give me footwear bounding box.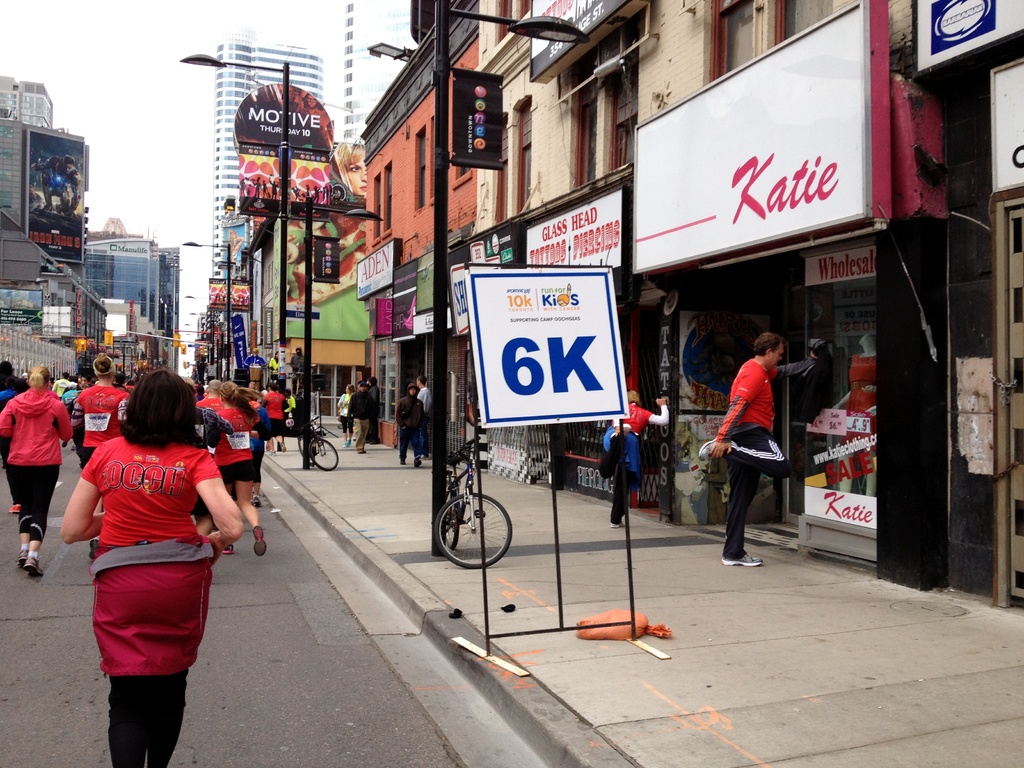
211,523,216,534.
